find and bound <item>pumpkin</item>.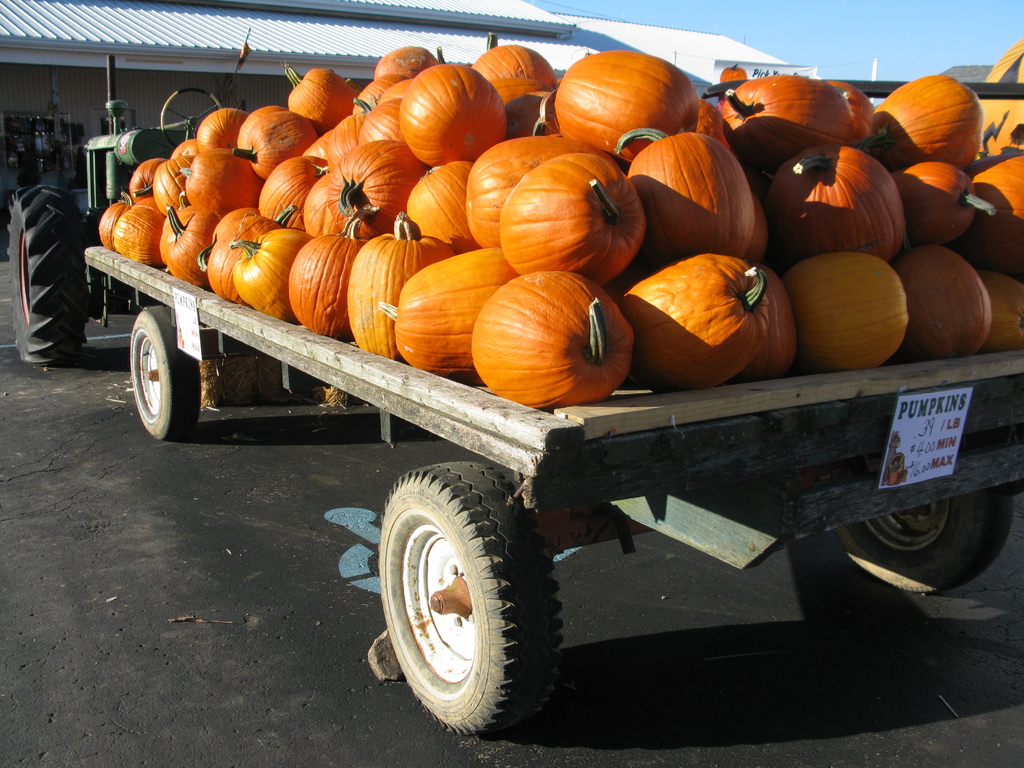
Bound: l=225, t=214, r=316, b=325.
